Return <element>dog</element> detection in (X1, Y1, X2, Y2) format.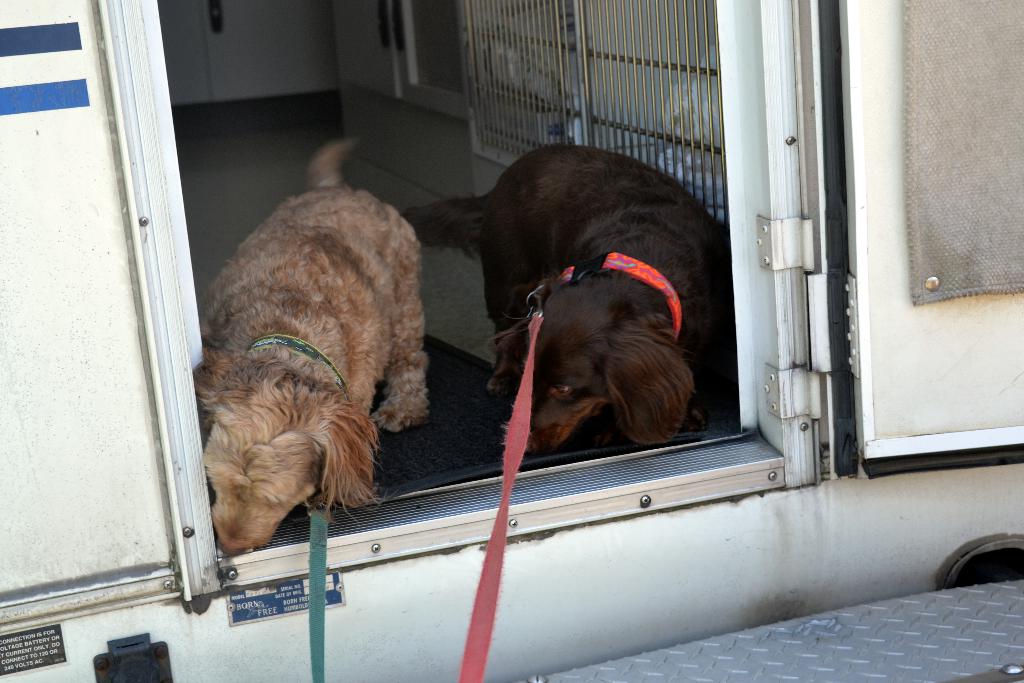
(403, 136, 737, 451).
